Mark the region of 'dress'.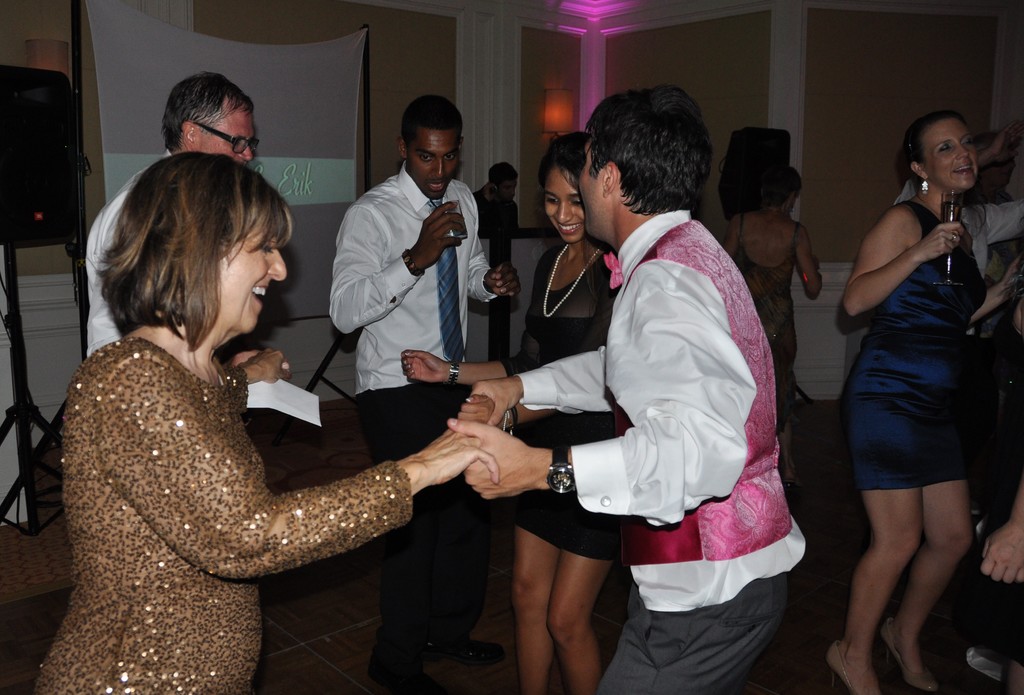
Region: <box>502,241,643,563</box>.
